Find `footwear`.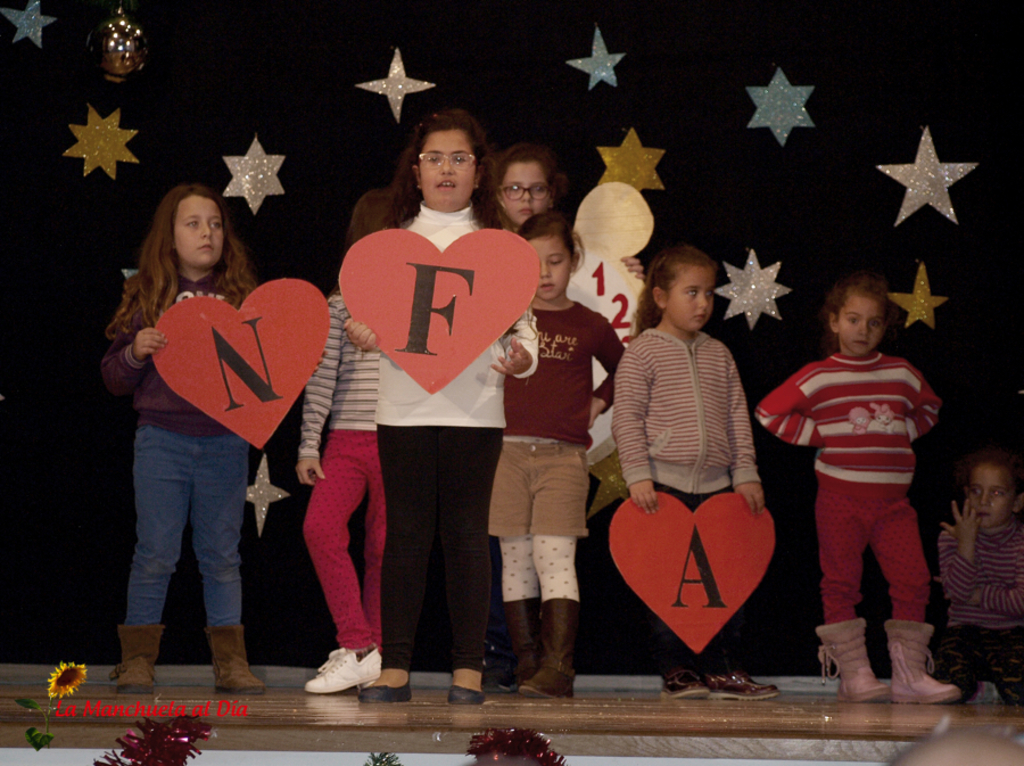
[left=707, top=668, right=781, bottom=698].
